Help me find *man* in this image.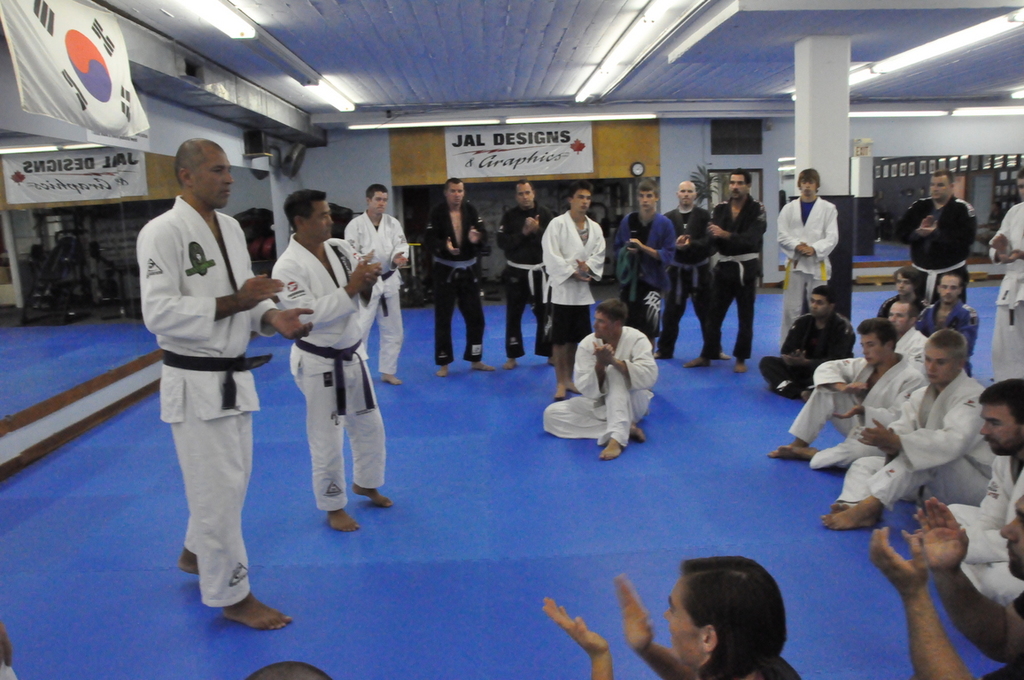
Found it: 914:378:1023:603.
